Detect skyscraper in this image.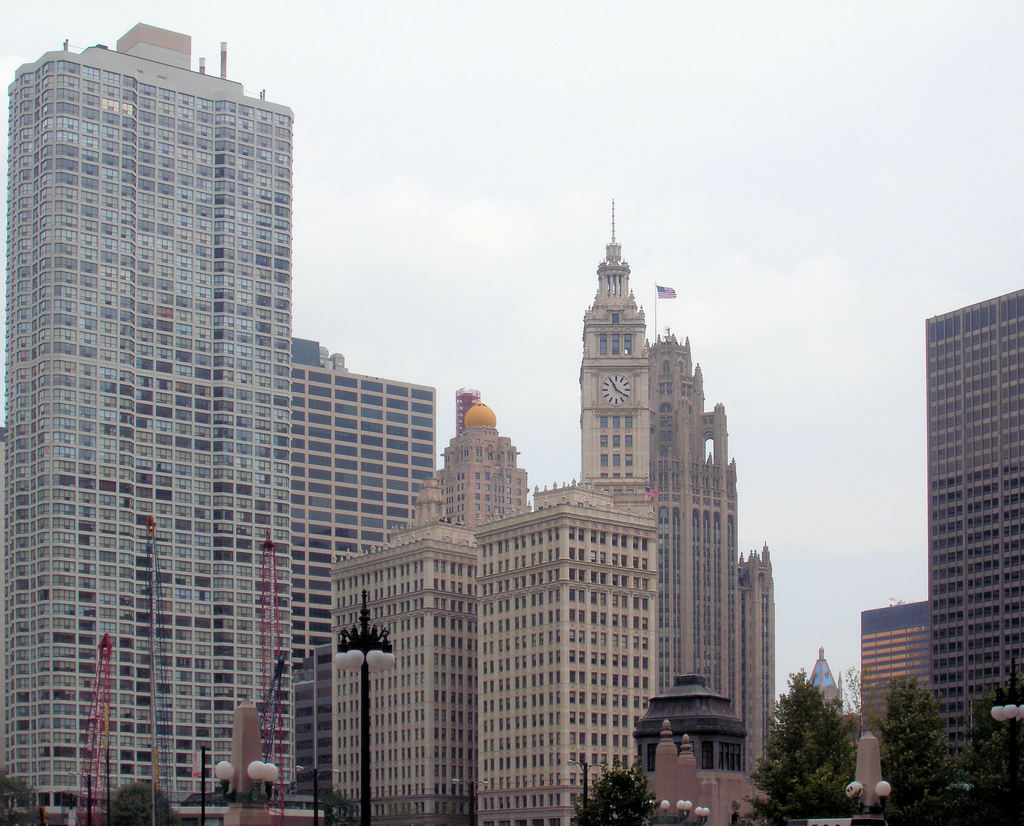
Detection: select_region(0, 1, 298, 820).
